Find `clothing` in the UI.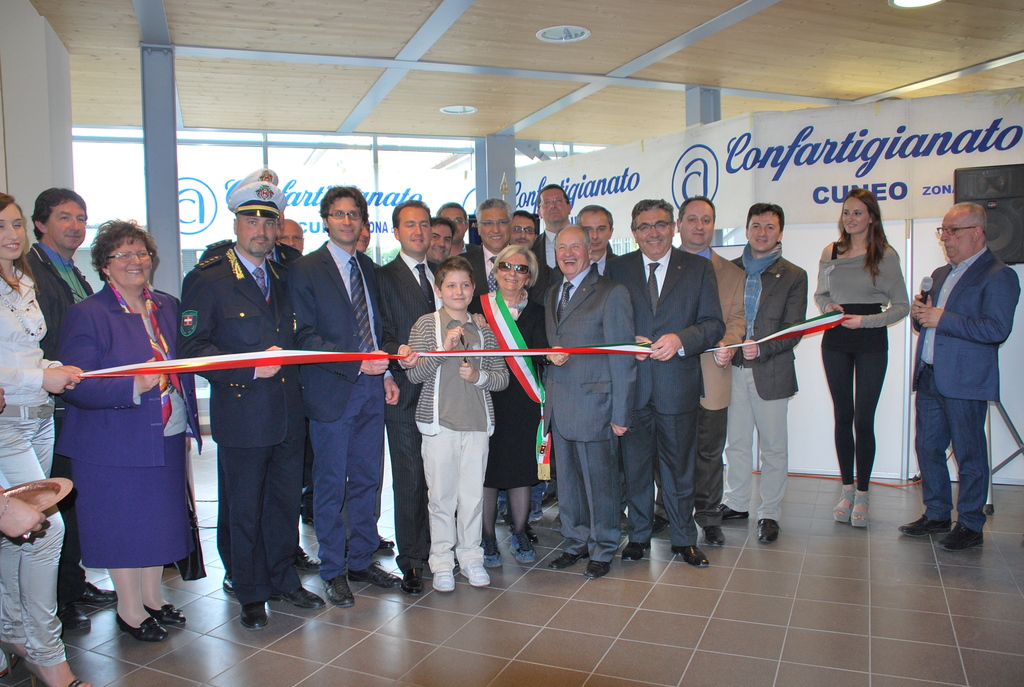
UI element at {"x1": 394, "y1": 242, "x2": 448, "y2": 578}.
